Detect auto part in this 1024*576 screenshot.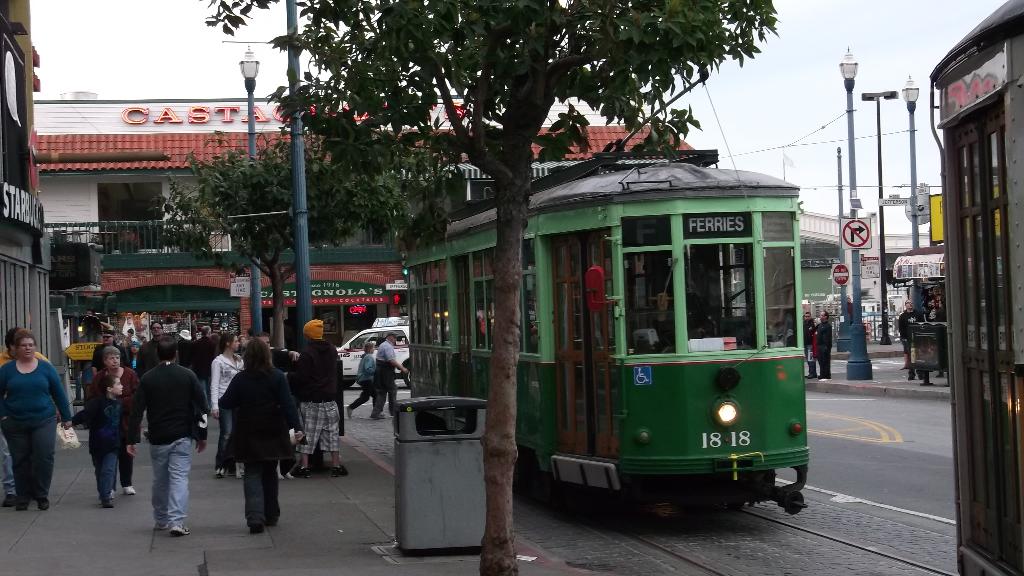
Detection: (708,394,740,430).
